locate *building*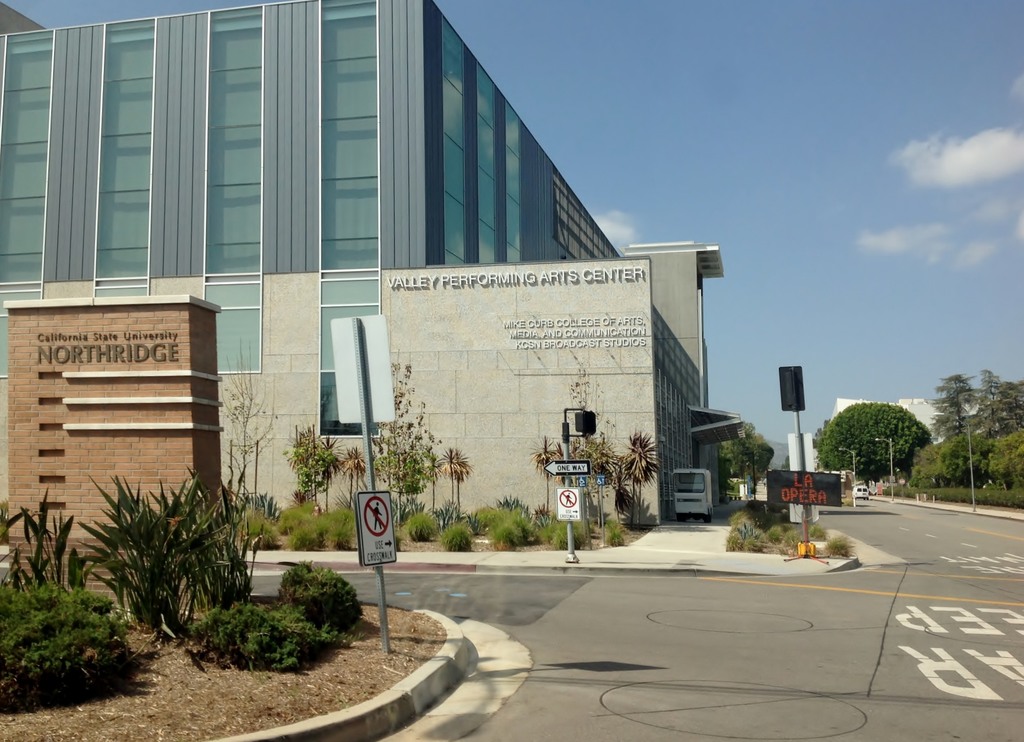
(x1=0, y1=0, x2=727, y2=529)
